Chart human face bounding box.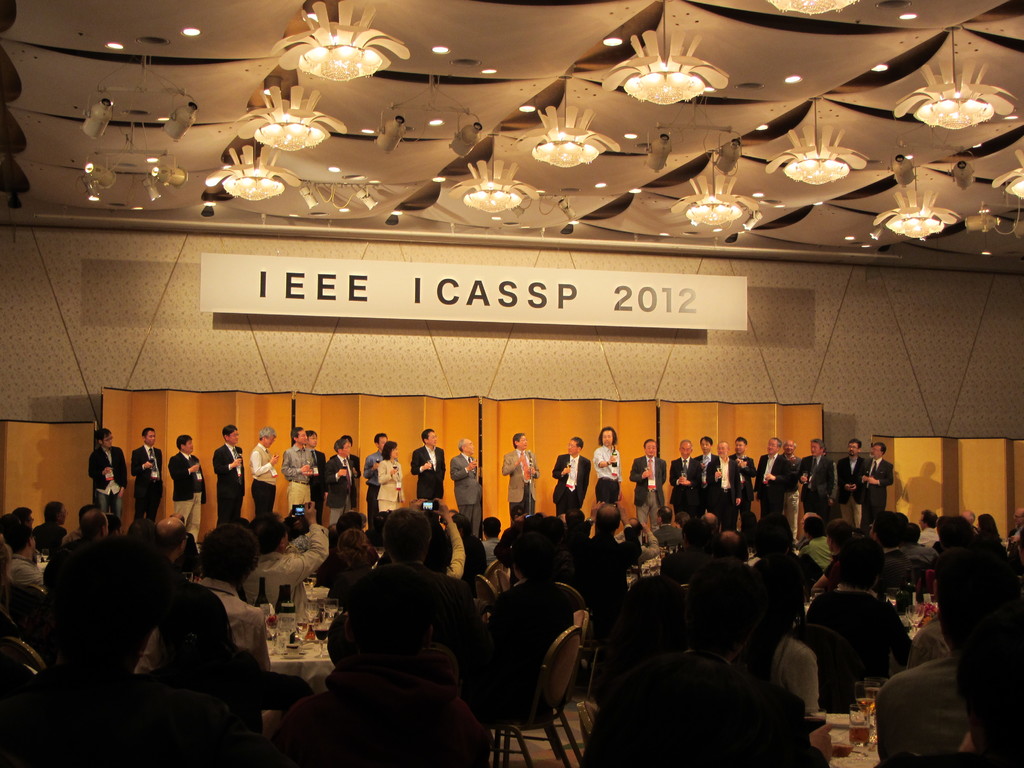
Charted: {"x1": 99, "y1": 431, "x2": 113, "y2": 452}.
